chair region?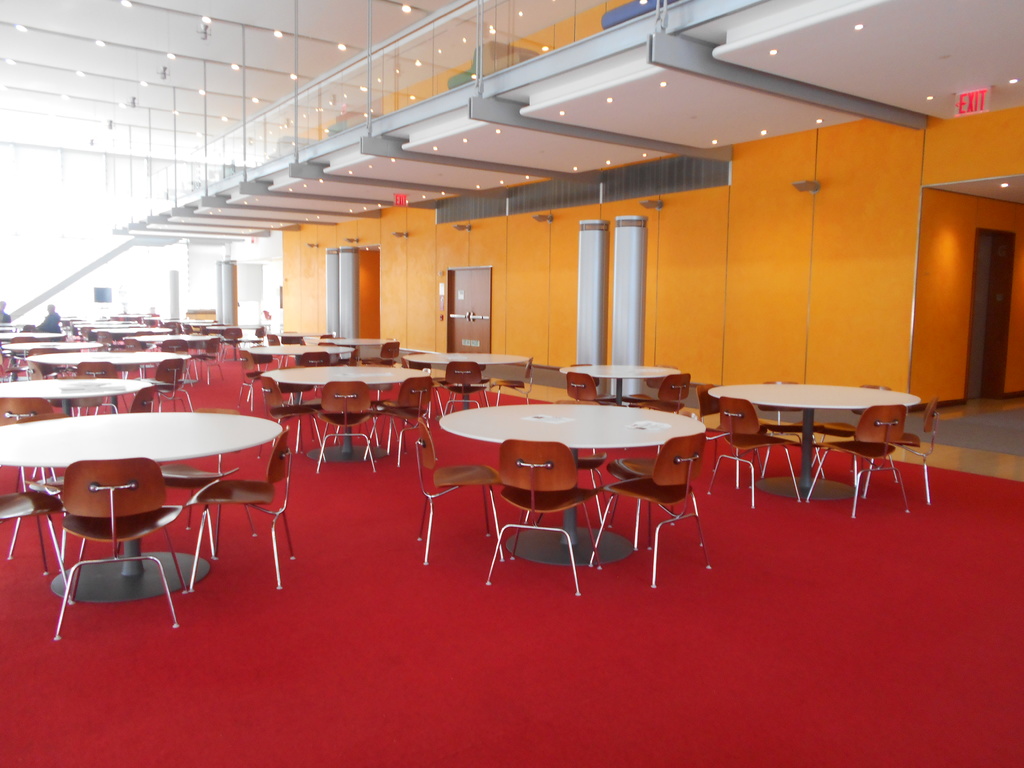
(159, 404, 244, 546)
